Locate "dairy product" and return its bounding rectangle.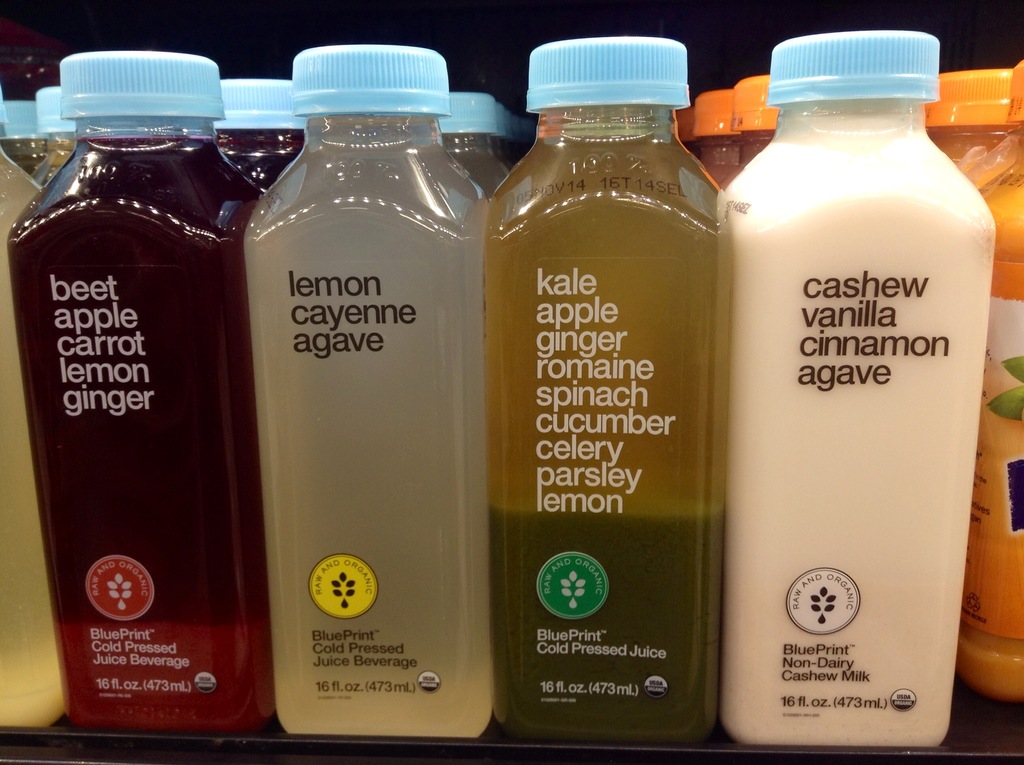
721/46/998/747.
